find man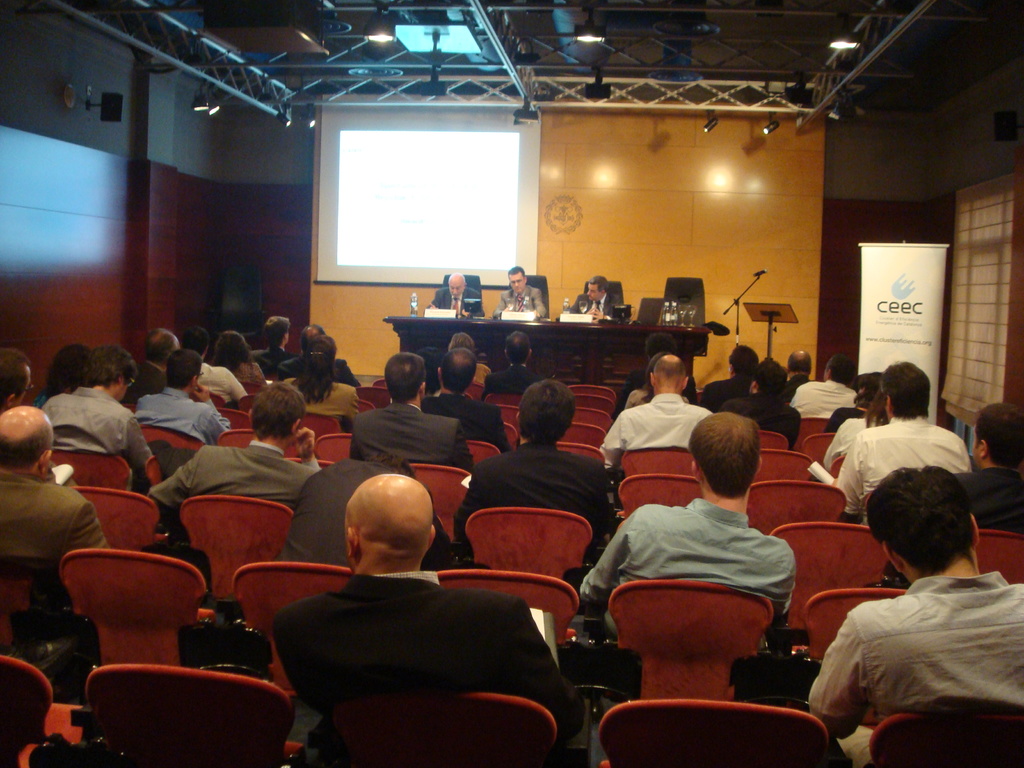
bbox=[952, 395, 1023, 529]
